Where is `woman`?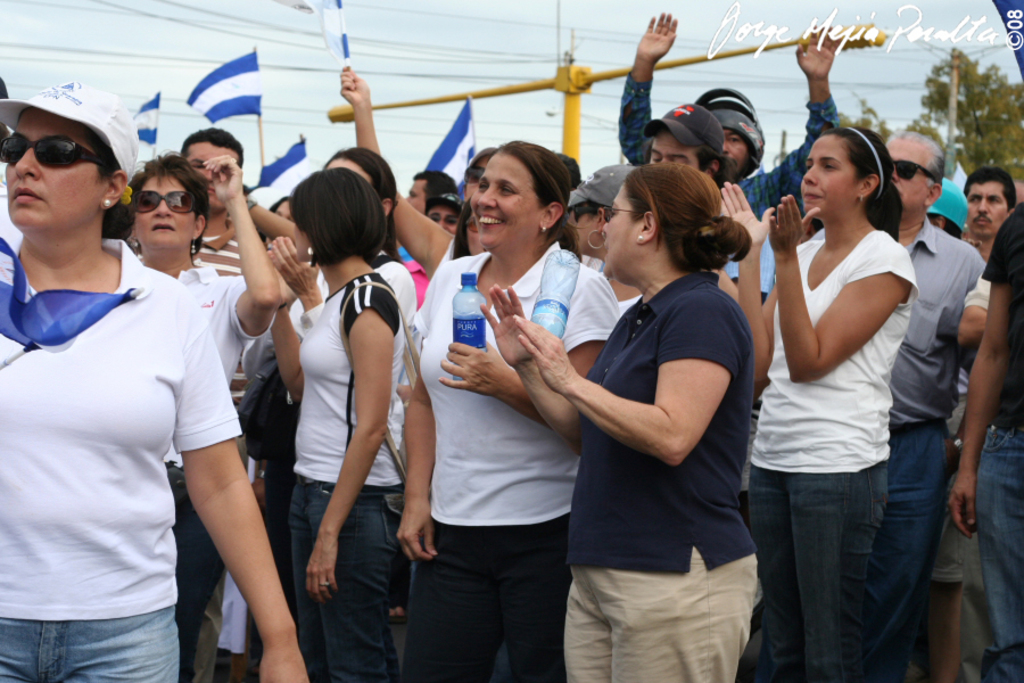
select_region(386, 132, 621, 682).
